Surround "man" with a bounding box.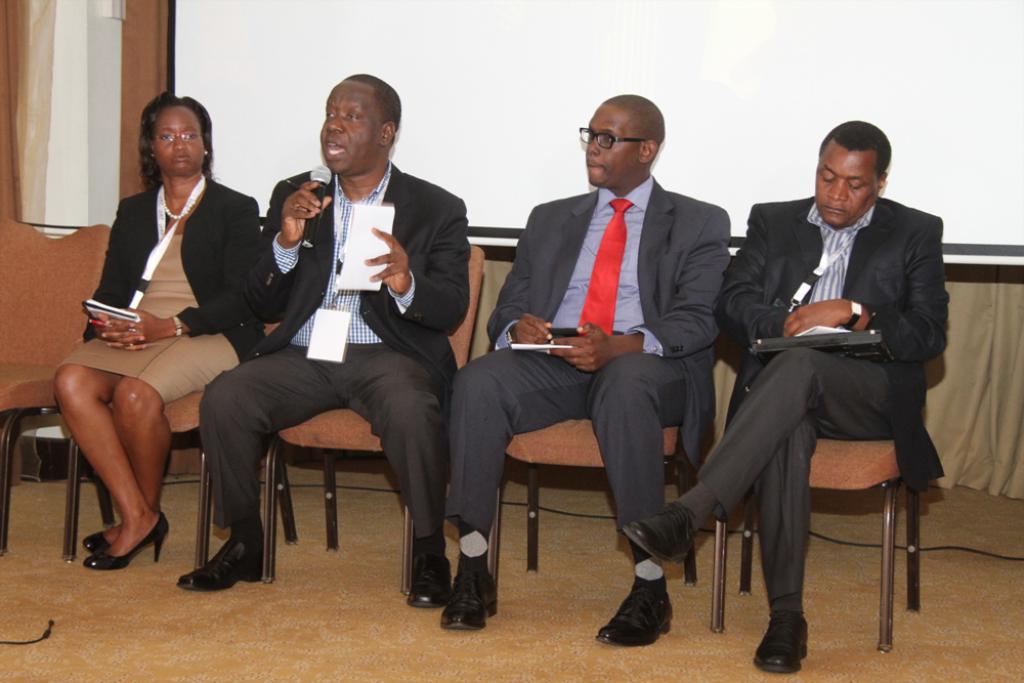
l=204, t=83, r=468, b=597.
